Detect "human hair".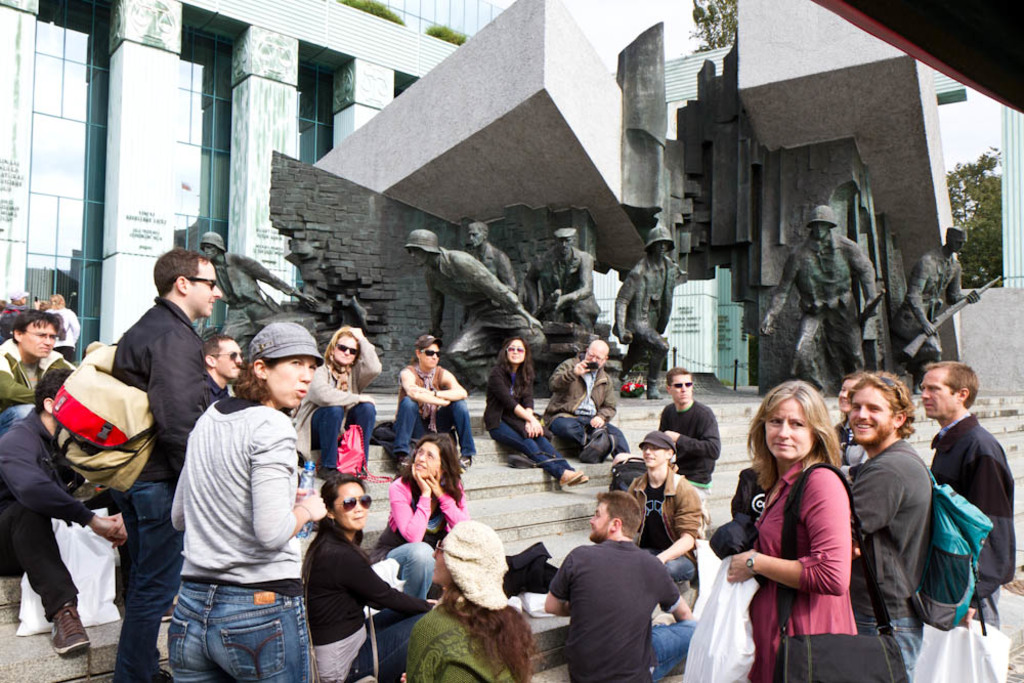
Detected at [14, 308, 67, 342].
